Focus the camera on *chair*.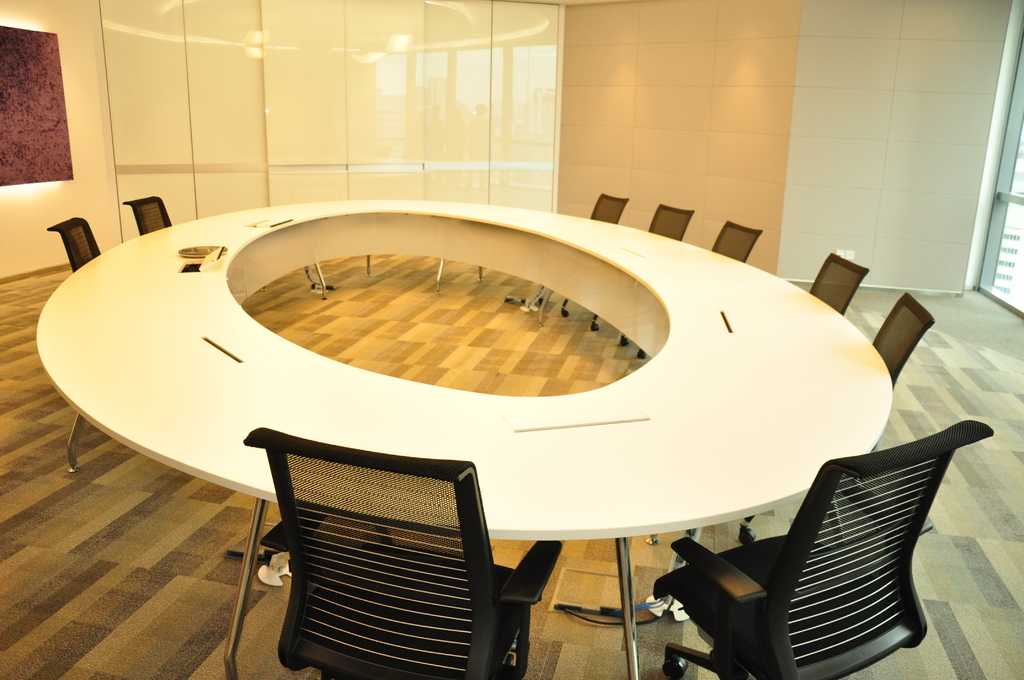
Focus region: 42:213:103:469.
